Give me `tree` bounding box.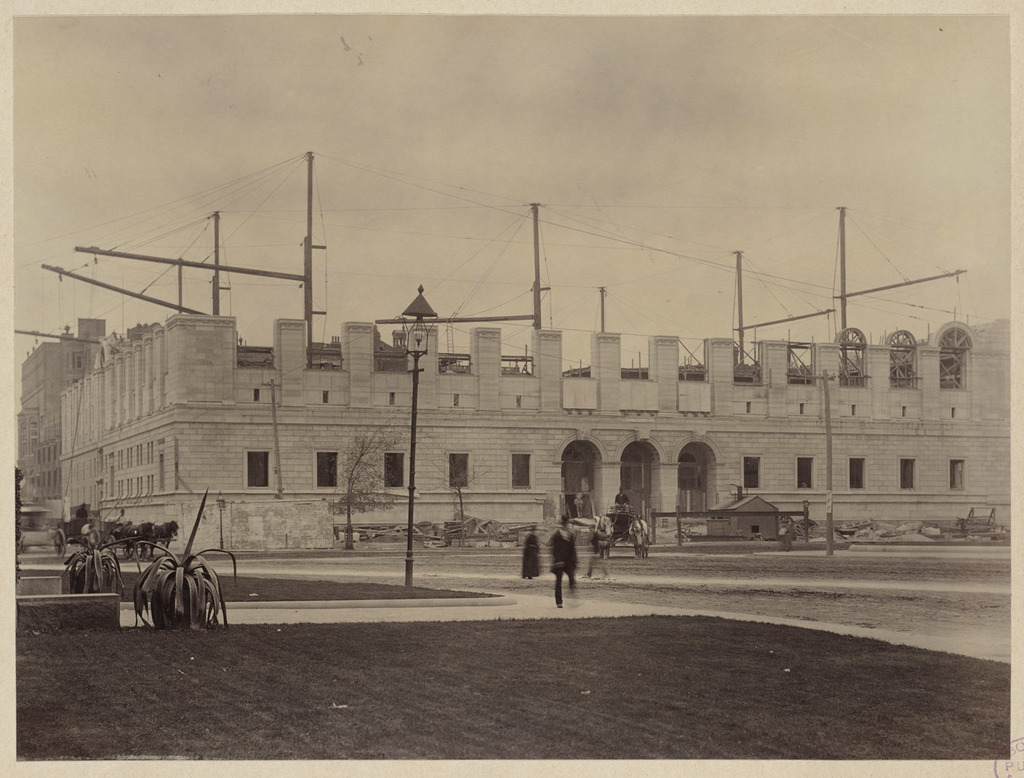
(345,417,402,549).
